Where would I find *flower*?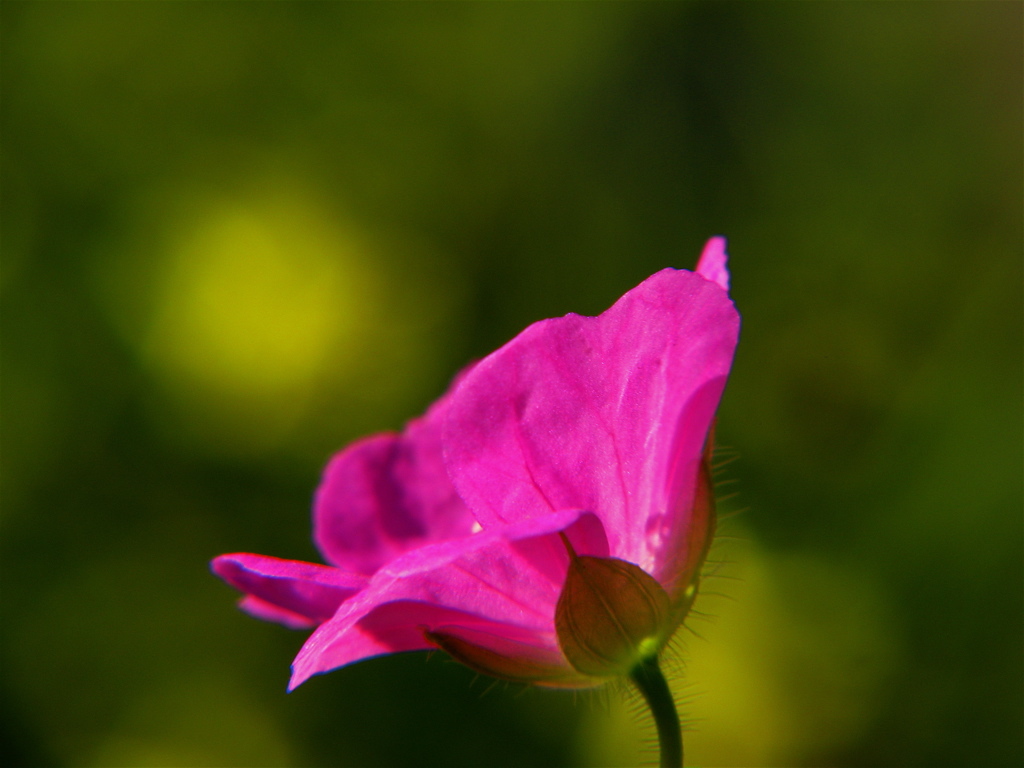
At <bbox>211, 238, 743, 696</bbox>.
